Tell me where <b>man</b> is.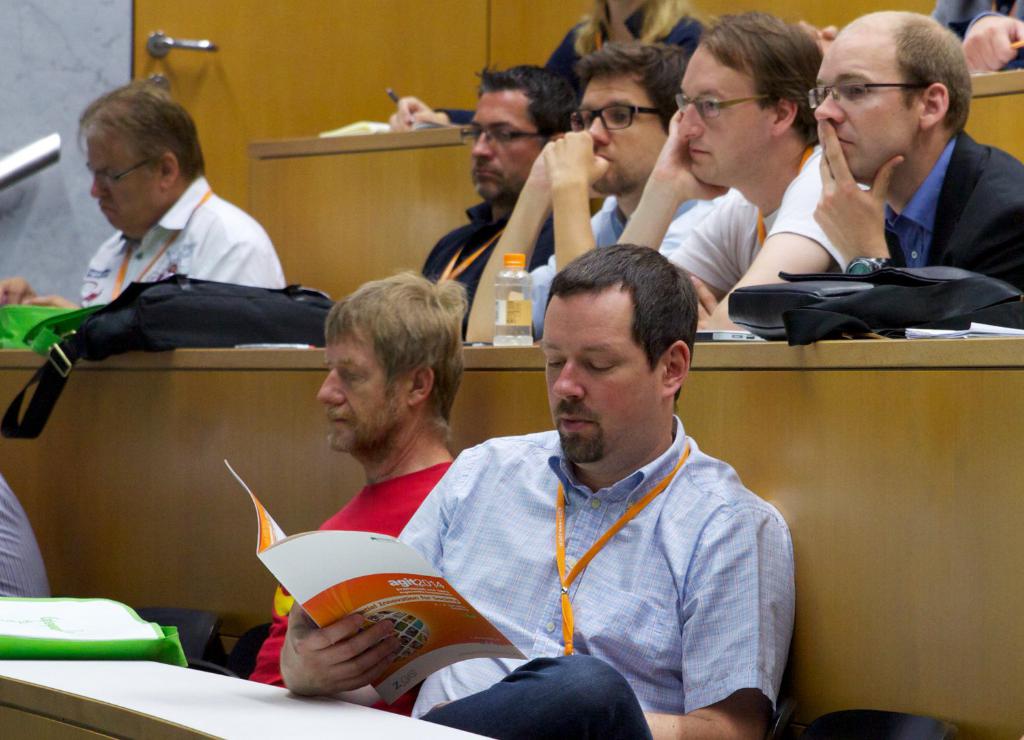
<b>man</b> is at left=465, top=39, right=694, bottom=343.
